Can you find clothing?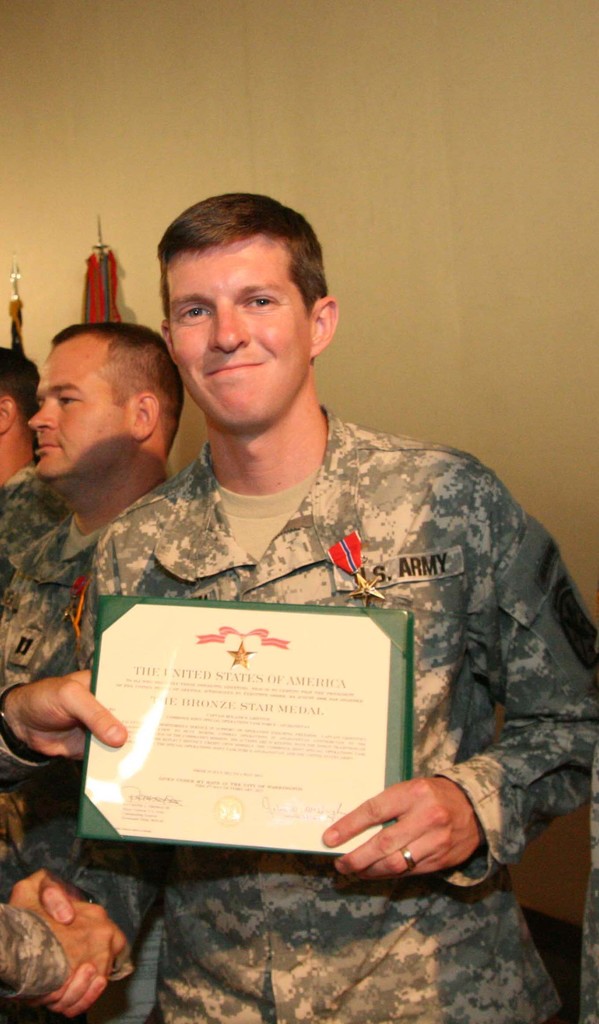
Yes, bounding box: 0:905:65:1008.
